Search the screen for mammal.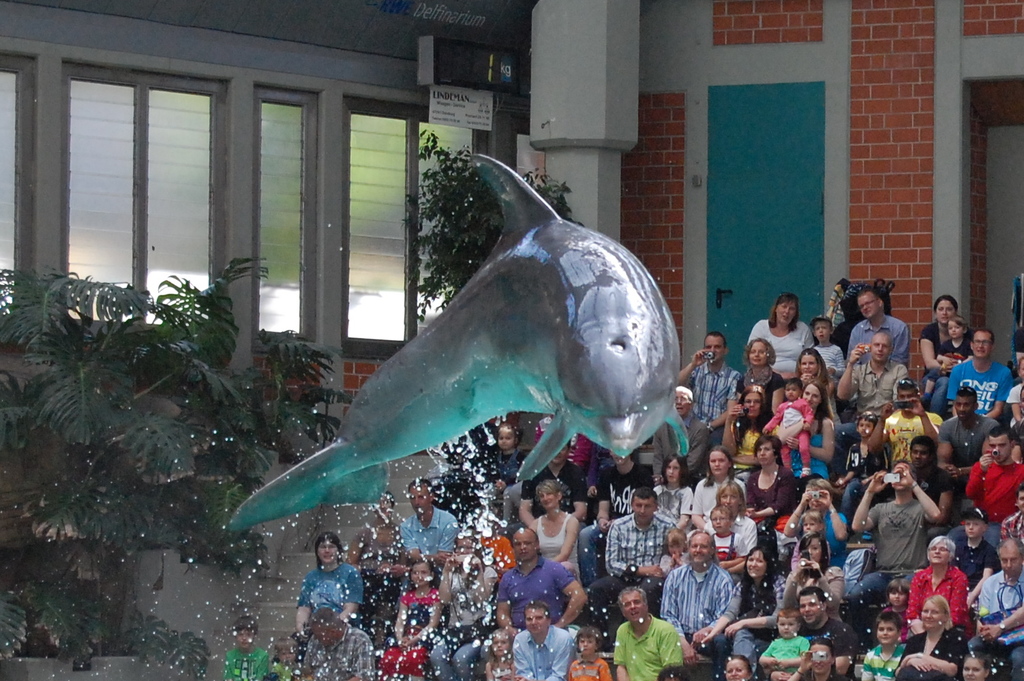
Found at 702, 507, 738, 554.
